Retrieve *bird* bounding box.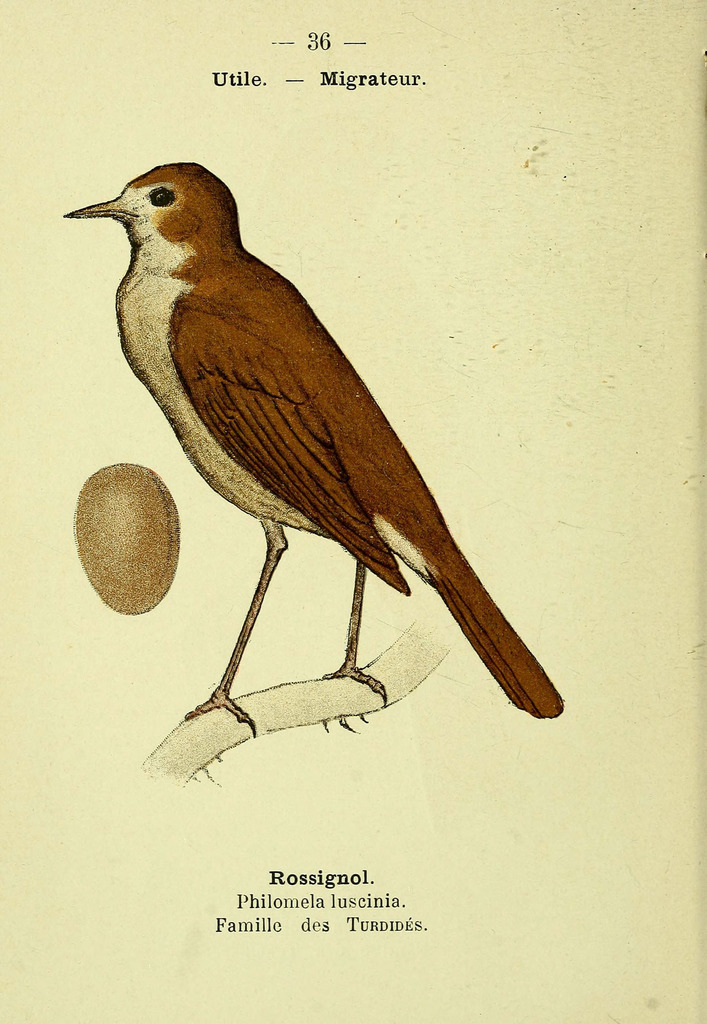
Bounding box: 59:158:571:736.
